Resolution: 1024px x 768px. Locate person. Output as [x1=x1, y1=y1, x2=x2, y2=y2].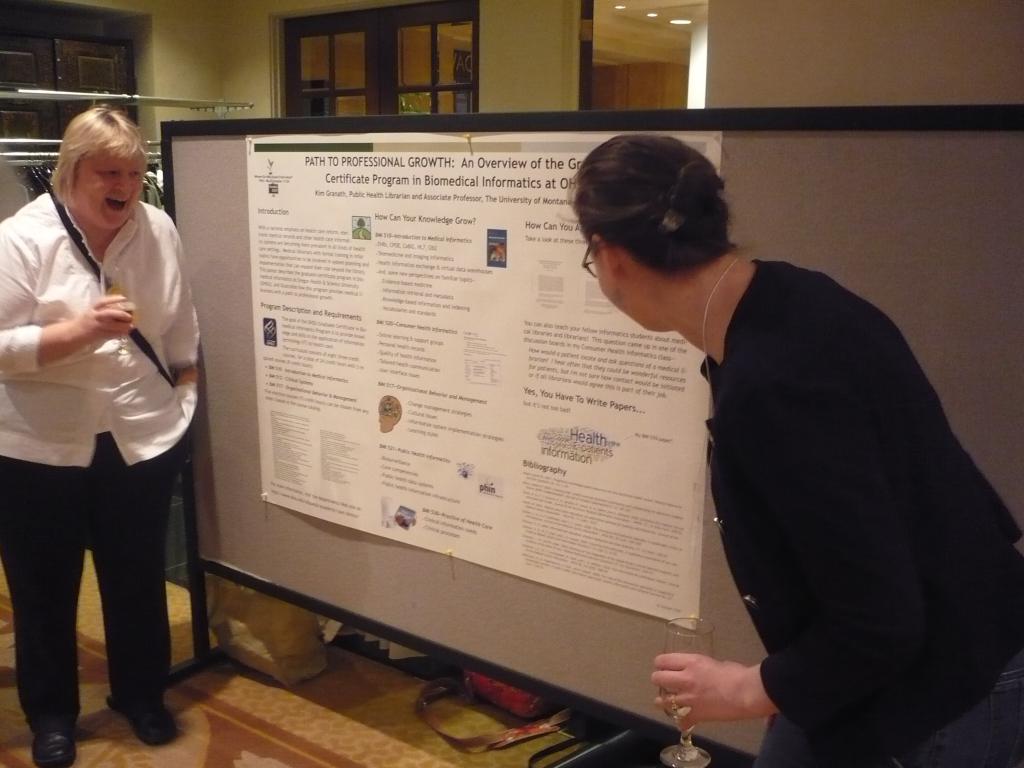
[x1=565, y1=134, x2=1023, y2=767].
